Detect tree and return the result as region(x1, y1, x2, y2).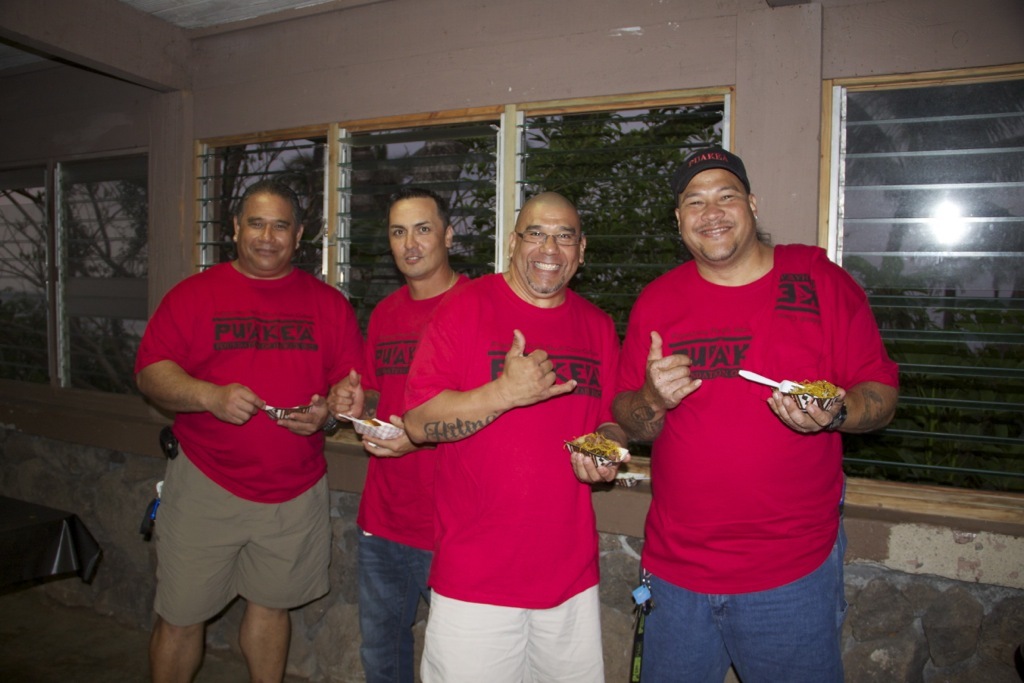
region(0, 174, 149, 388).
